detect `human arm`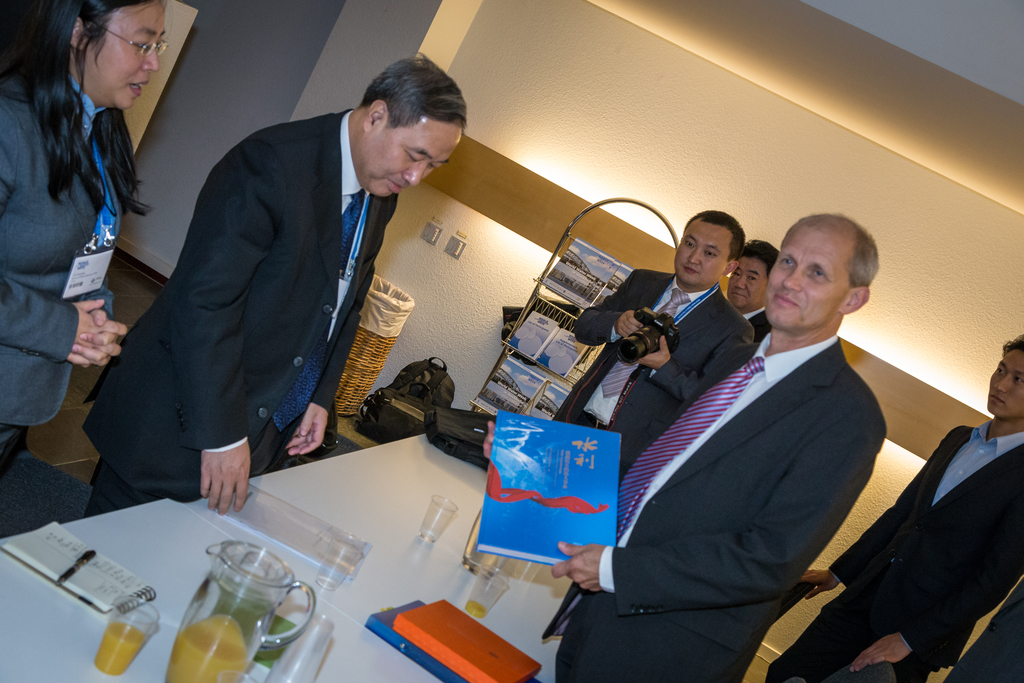
box=[0, 262, 127, 367]
